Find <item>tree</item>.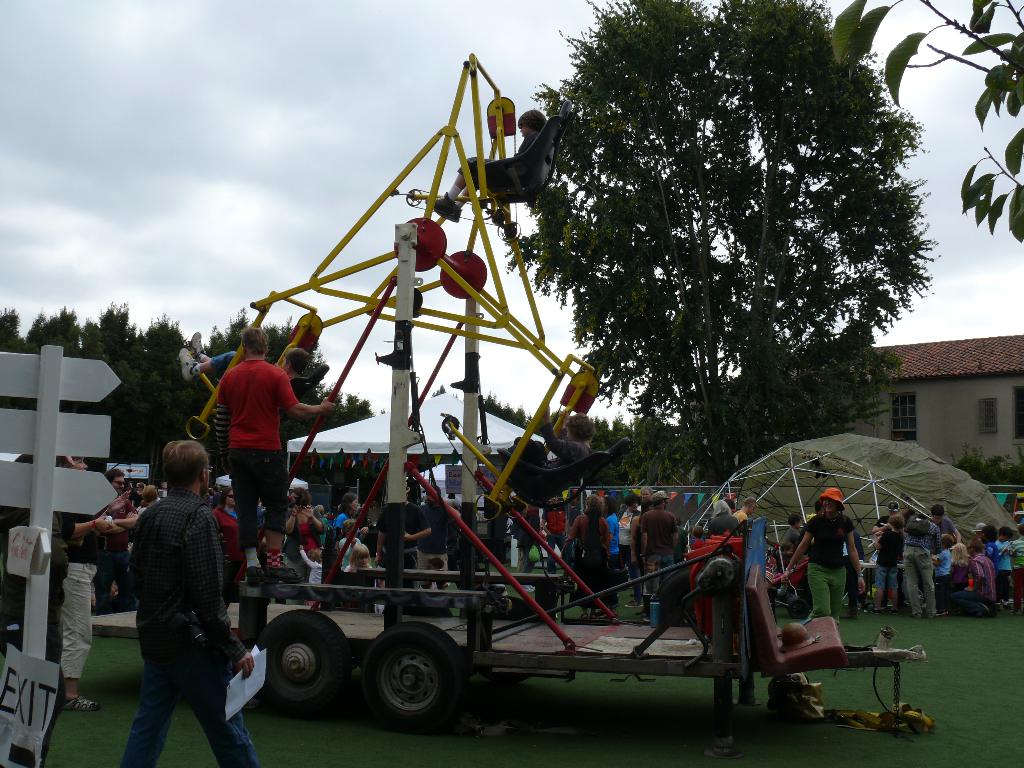
<box>429,383,454,397</box>.
